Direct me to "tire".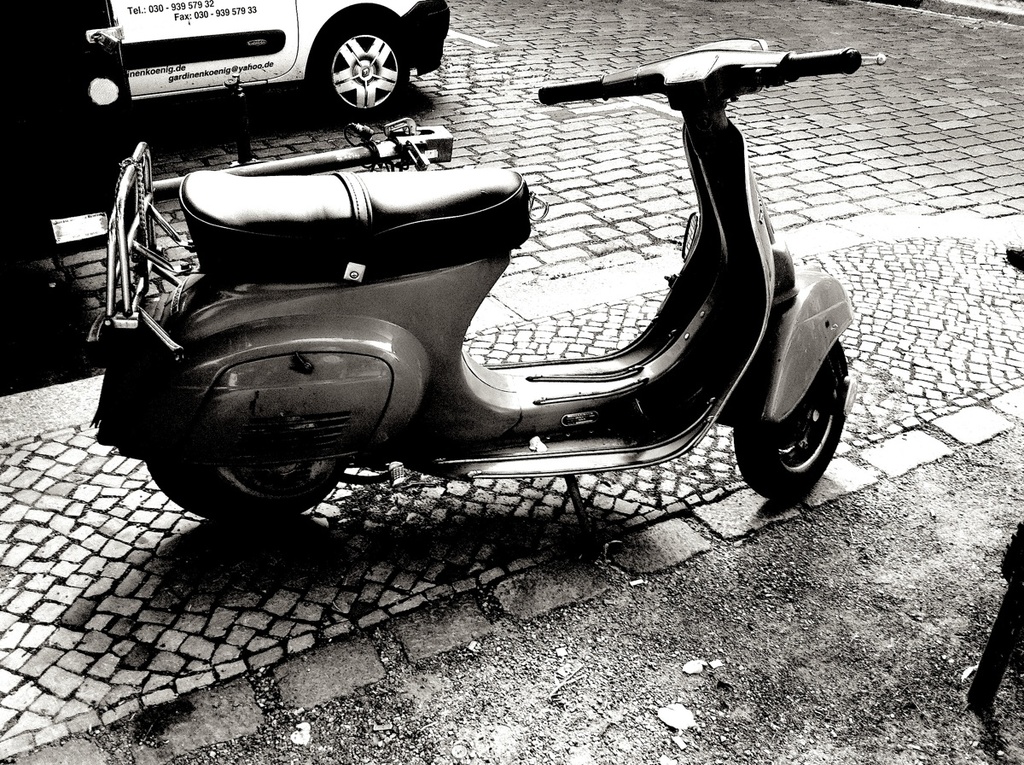
Direction: [left=148, top=459, right=351, bottom=518].
